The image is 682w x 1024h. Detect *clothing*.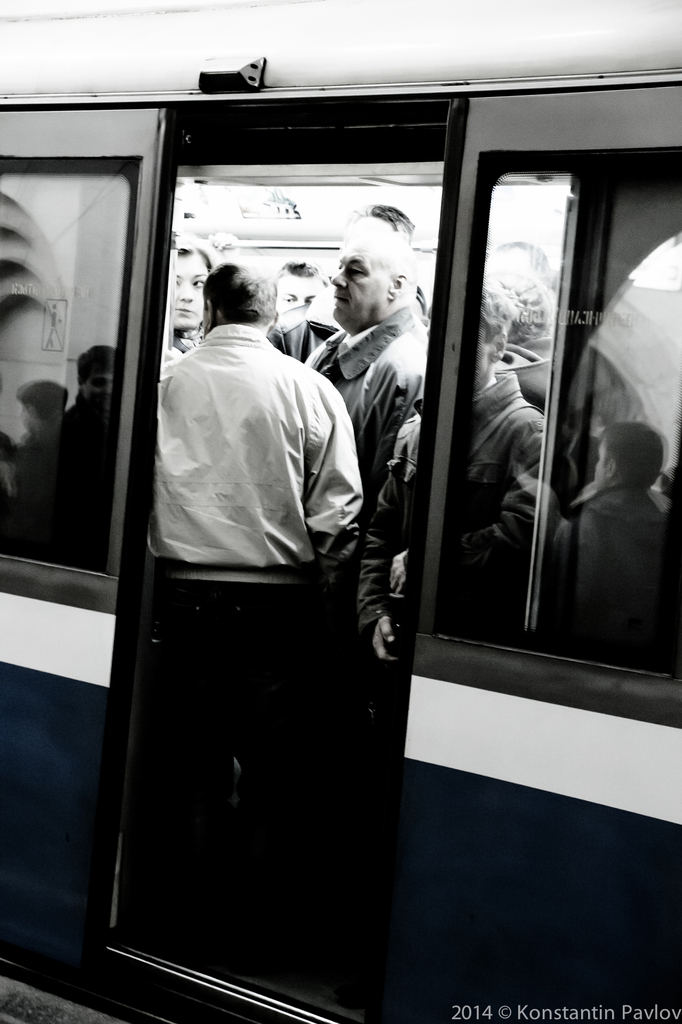
Detection: 404, 379, 542, 652.
